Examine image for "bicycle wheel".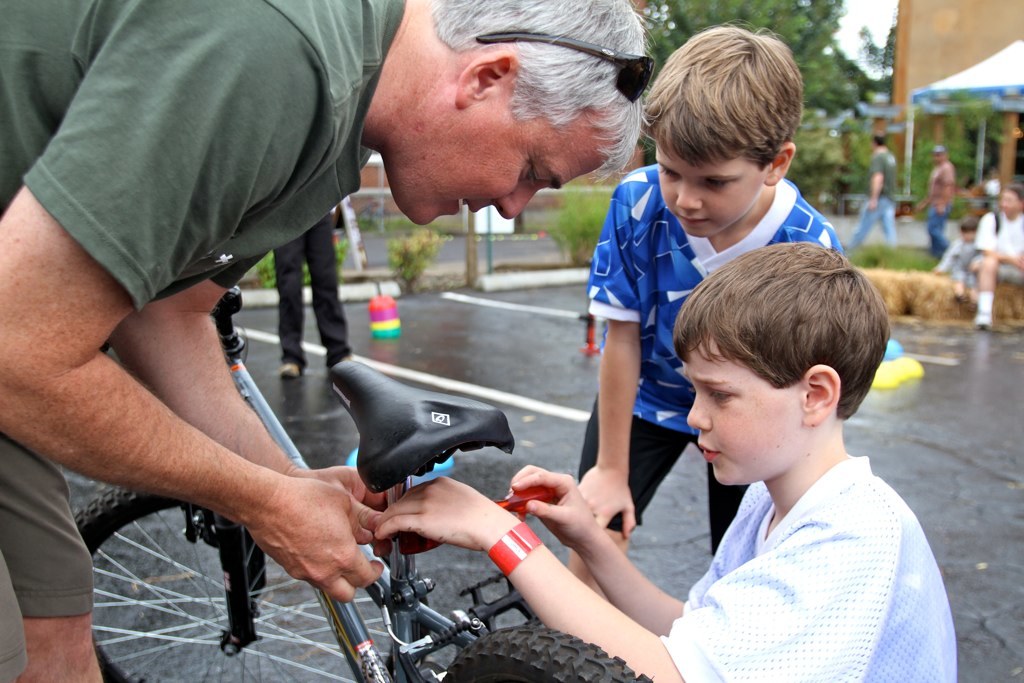
Examination result: {"left": 76, "top": 474, "right": 372, "bottom": 682}.
